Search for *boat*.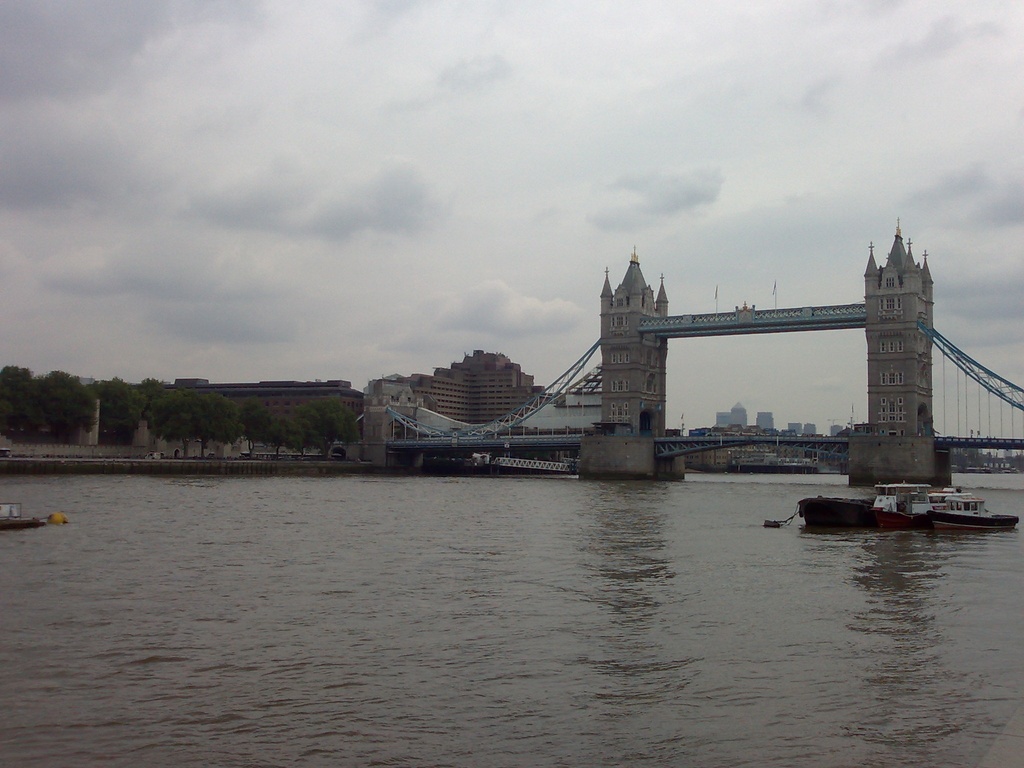
Found at {"x1": 0, "y1": 502, "x2": 47, "y2": 532}.
